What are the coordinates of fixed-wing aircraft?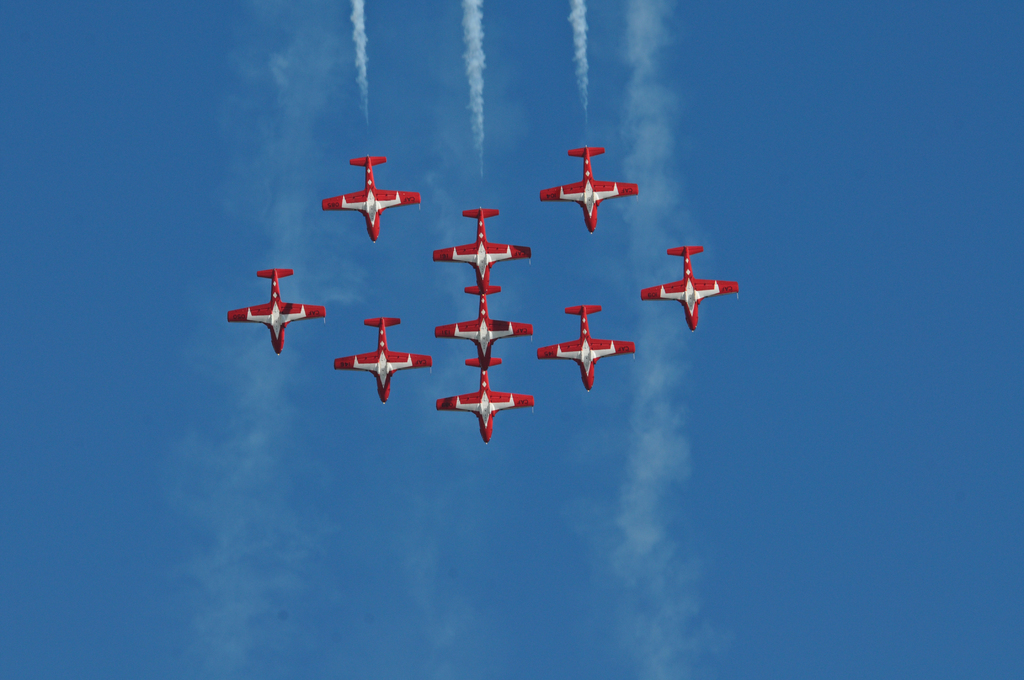
{"x1": 436, "y1": 357, "x2": 541, "y2": 444}.
